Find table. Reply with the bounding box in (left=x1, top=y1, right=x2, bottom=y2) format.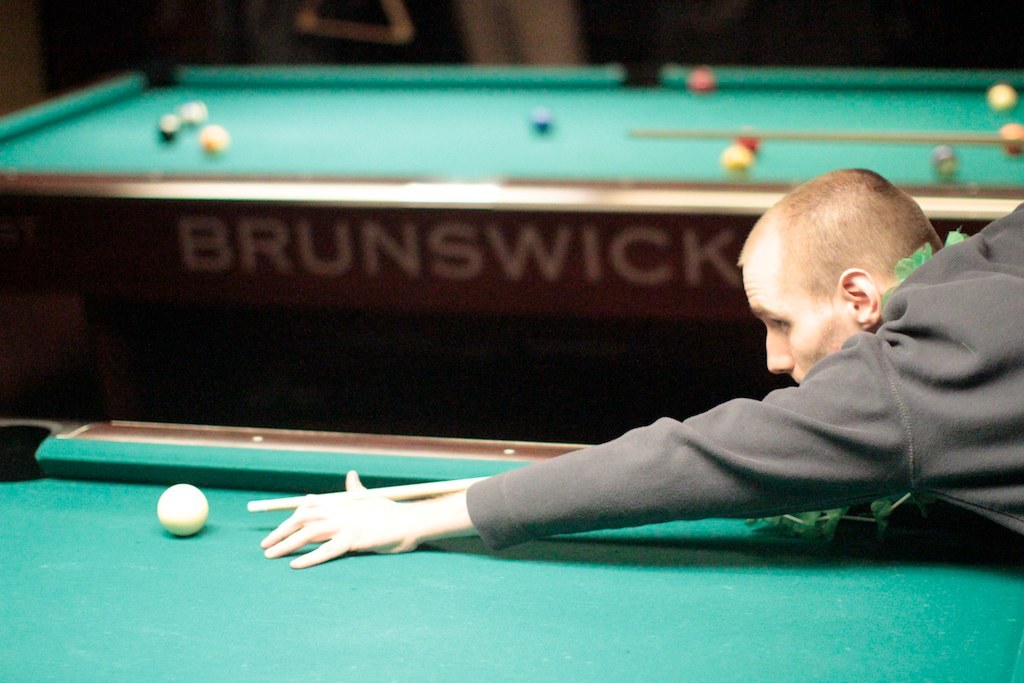
(left=0, top=399, right=1023, bottom=682).
